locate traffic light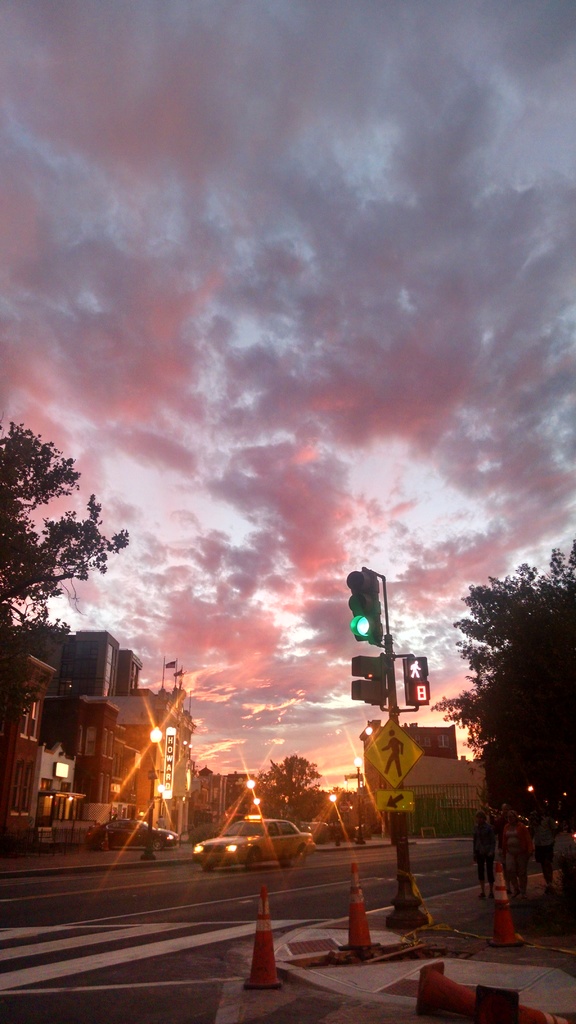
x1=350 y1=654 x2=390 y2=710
